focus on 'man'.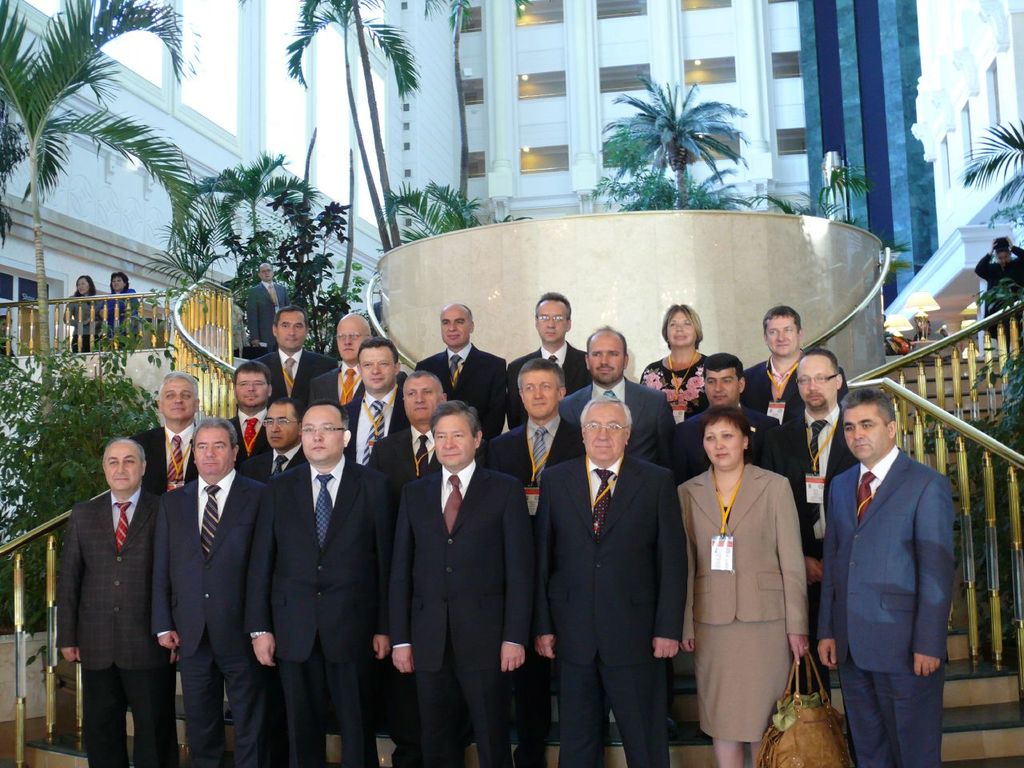
Focused at crop(334, 341, 407, 479).
